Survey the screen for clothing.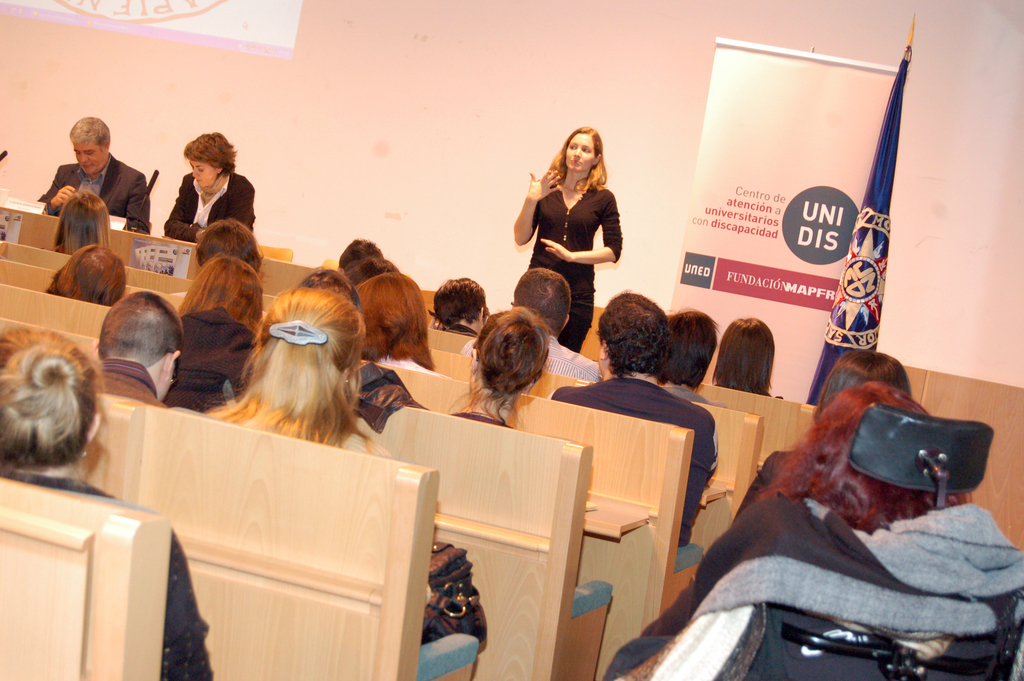
Survey found: [0, 475, 213, 680].
